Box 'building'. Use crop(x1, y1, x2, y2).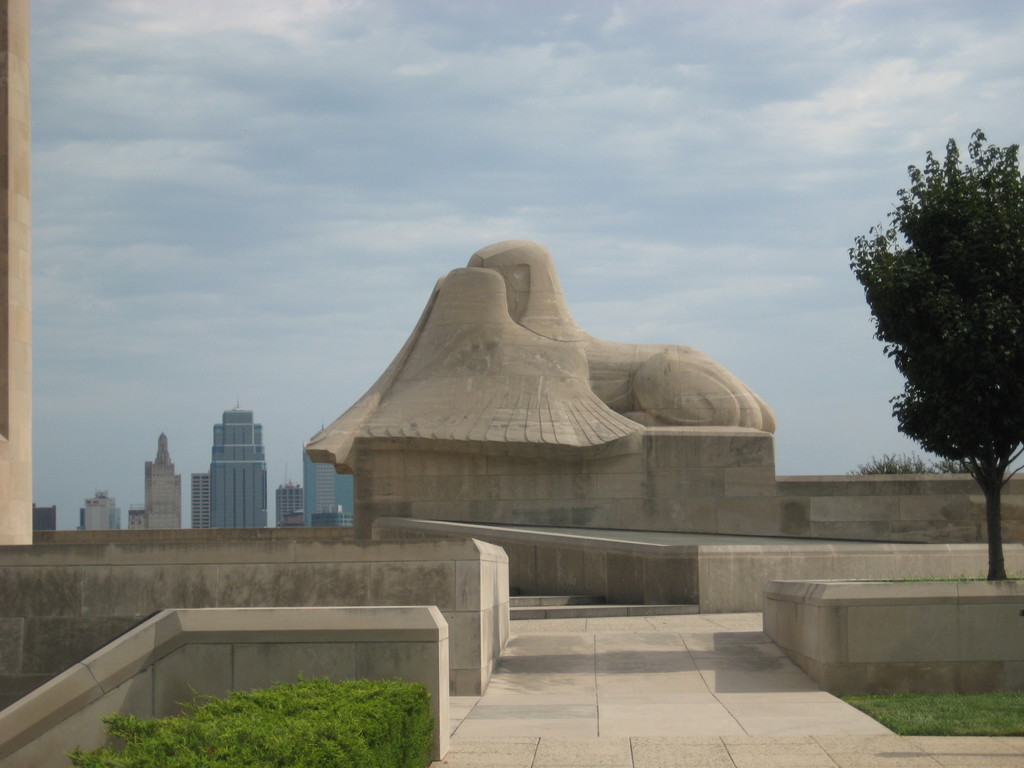
crop(276, 478, 310, 525).
